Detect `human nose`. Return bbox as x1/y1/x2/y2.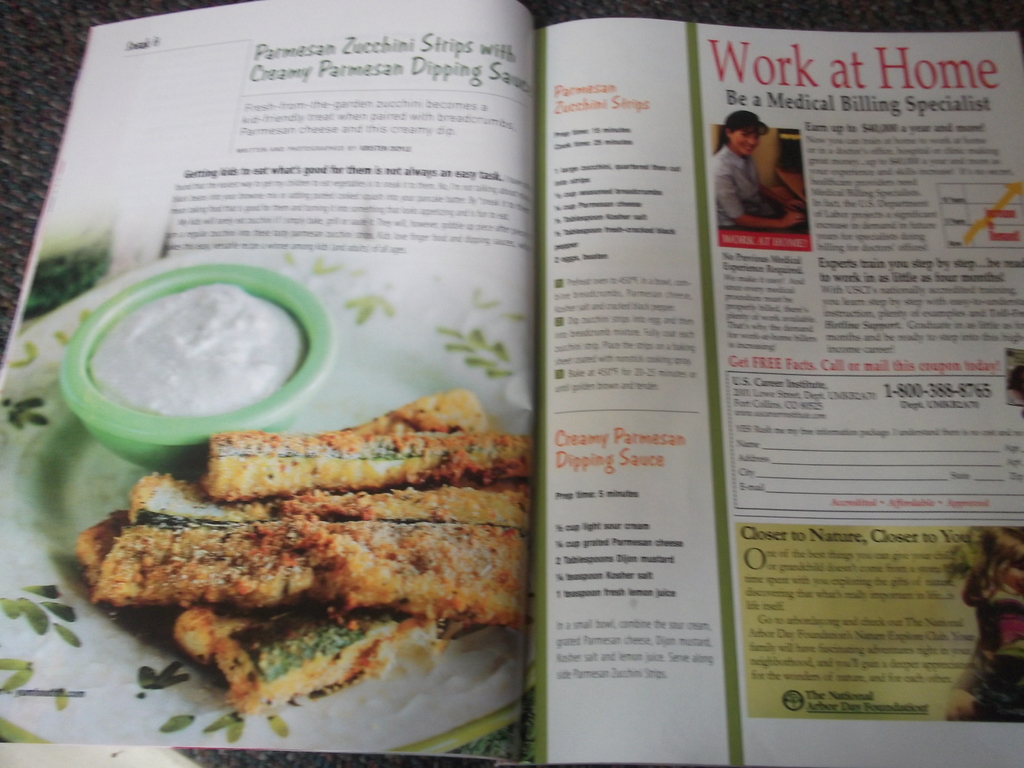
748/137/753/143.
